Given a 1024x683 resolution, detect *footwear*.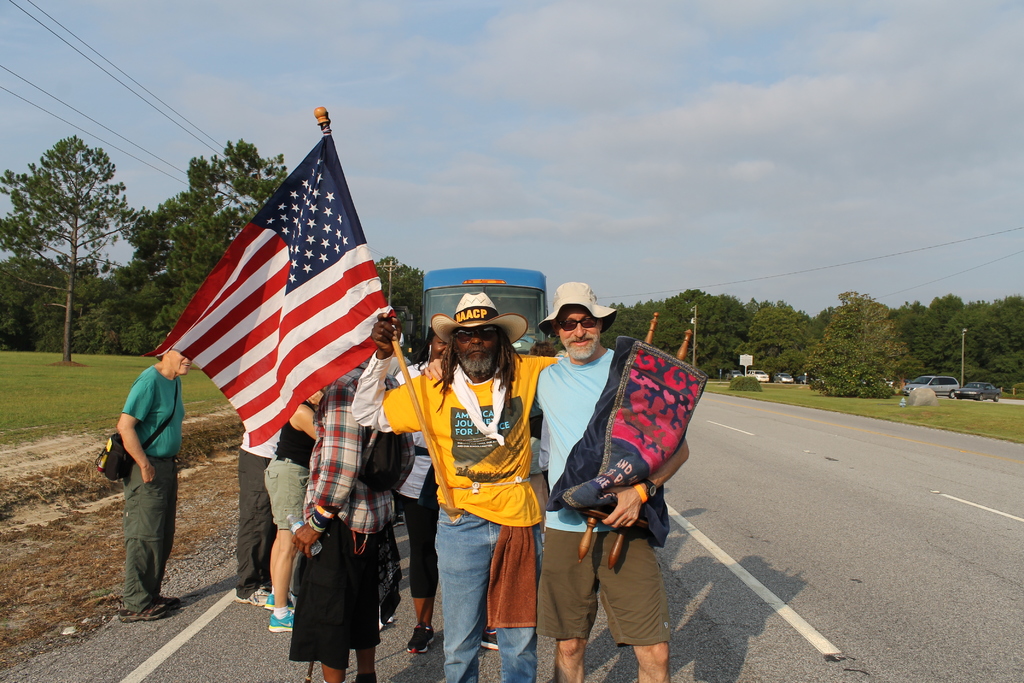
bbox=[481, 627, 500, 649].
